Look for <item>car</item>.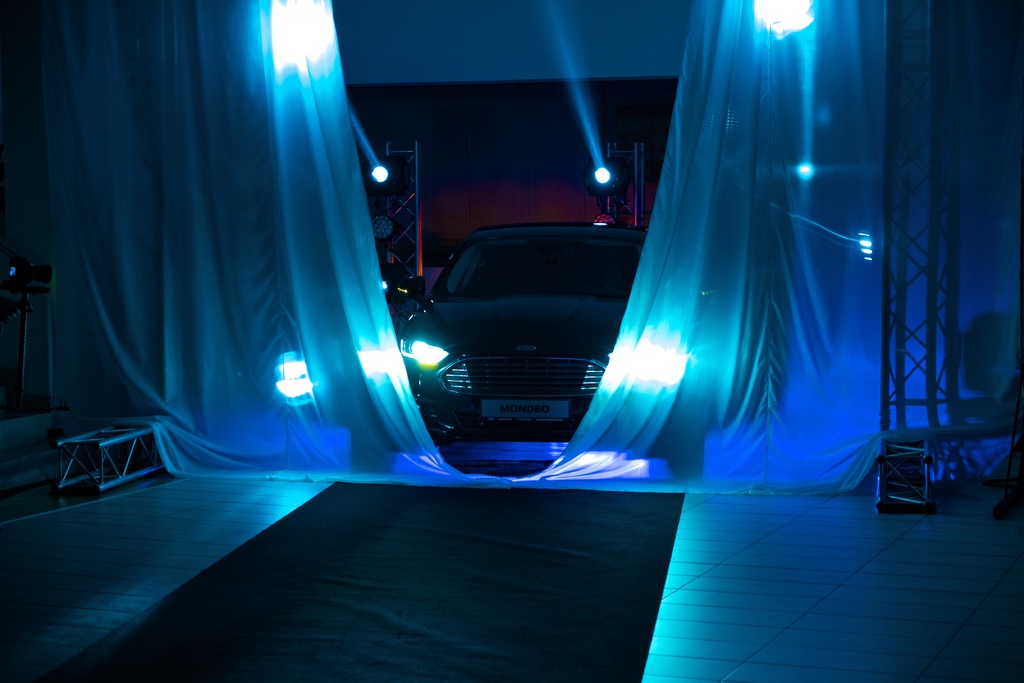
Found: [left=395, top=221, right=717, bottom=477].
